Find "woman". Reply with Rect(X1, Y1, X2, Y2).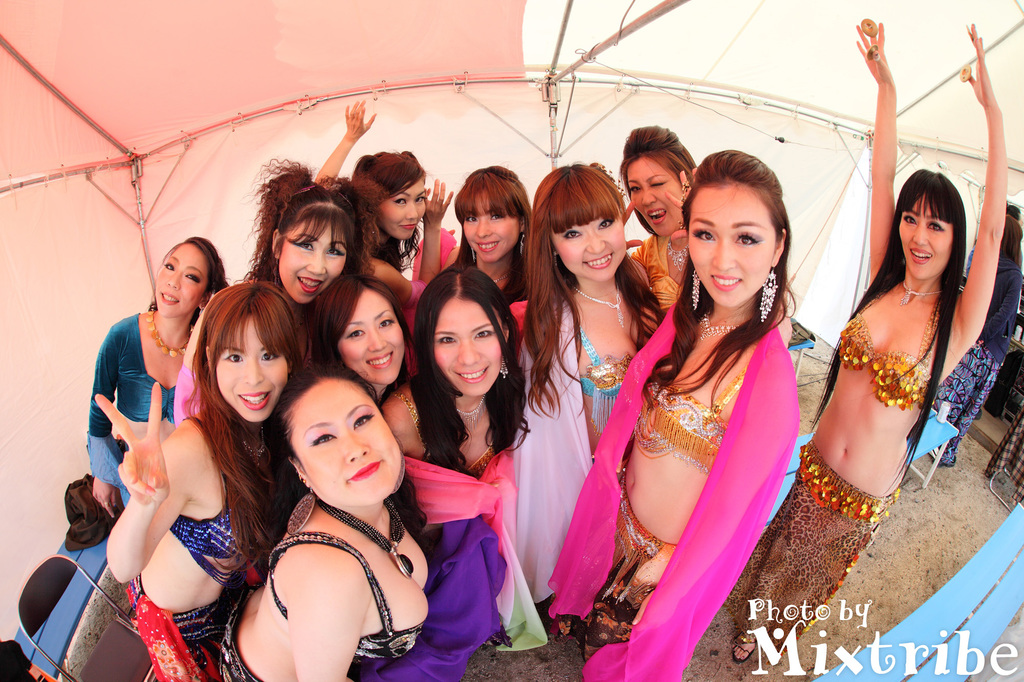
Rect(323, 263, 430, 418).
